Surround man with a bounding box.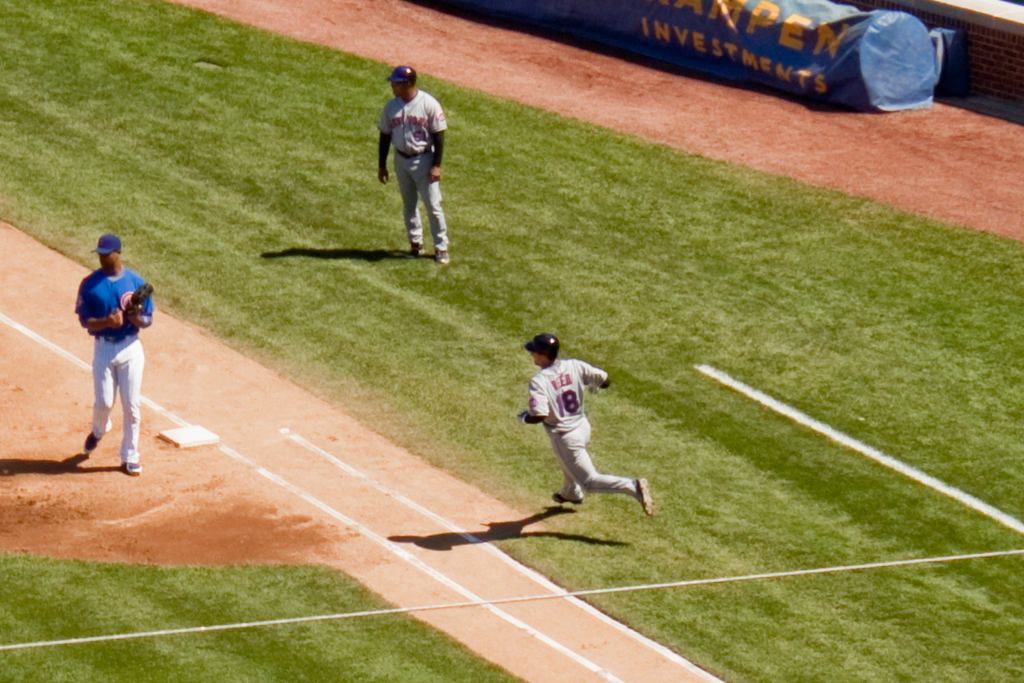
{"x1": 373, "y1": 68, "x2": 457, "y2": 263}.
